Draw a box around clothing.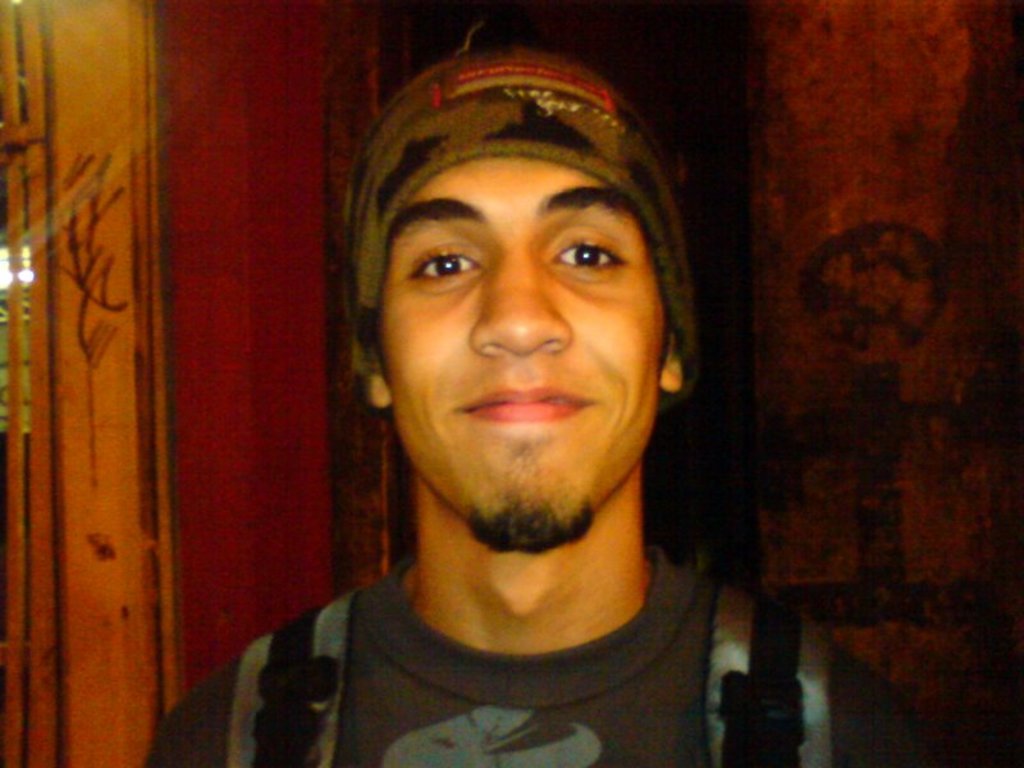
locate(148, 518, 797, 767).
